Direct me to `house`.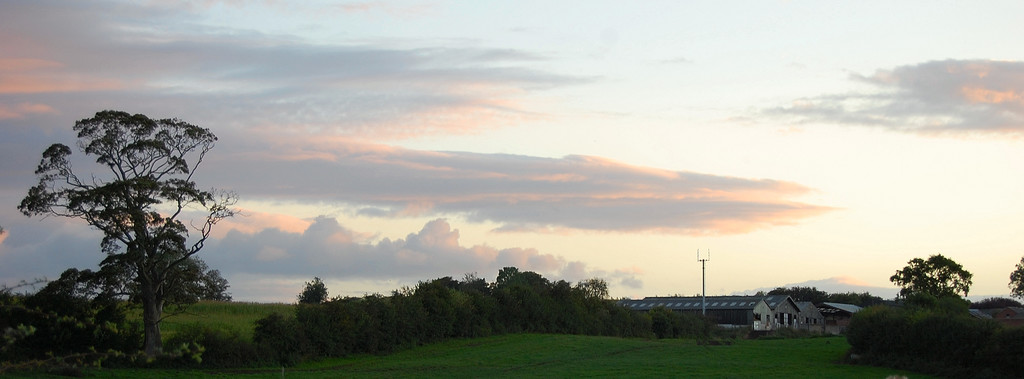
Direction: box=[995, 305, 1023, 319].
